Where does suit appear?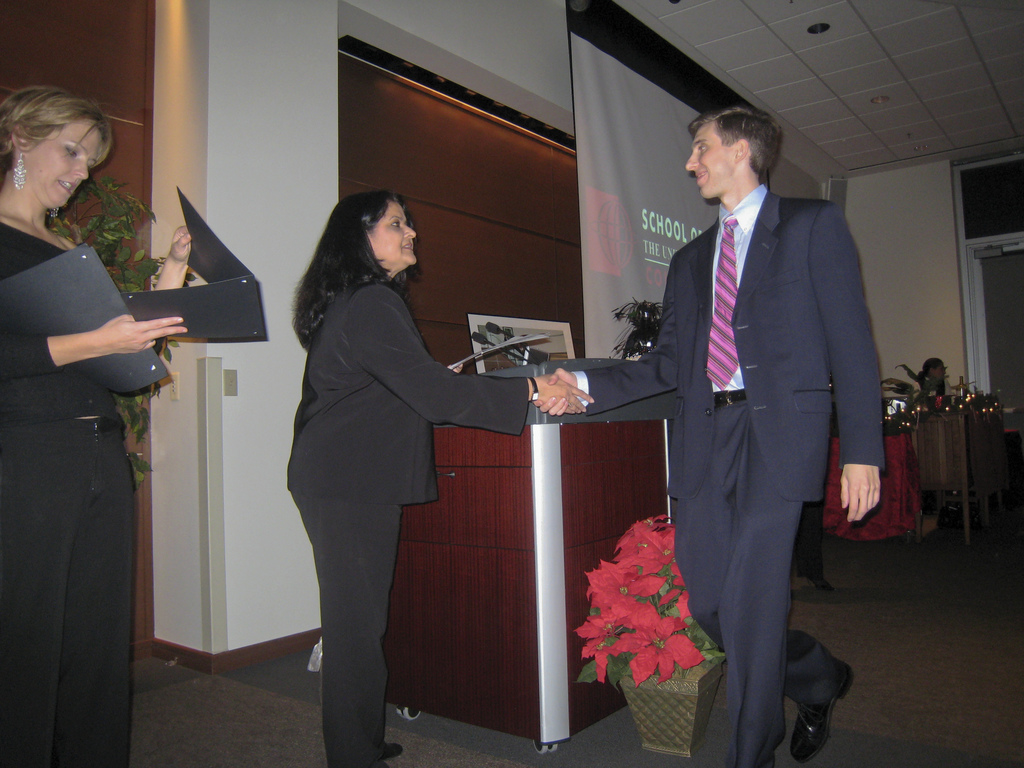
Appears at <bbox>571, 184, 886, 502</bbox>.
